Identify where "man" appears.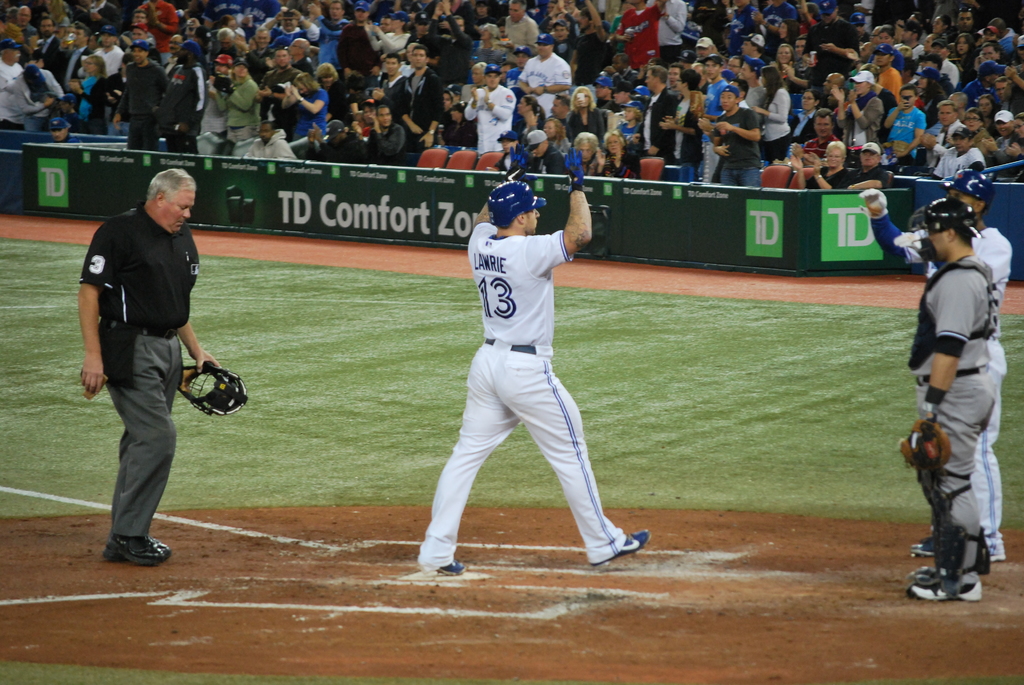
Appears at bbox=[420, 144, 653, 576].
